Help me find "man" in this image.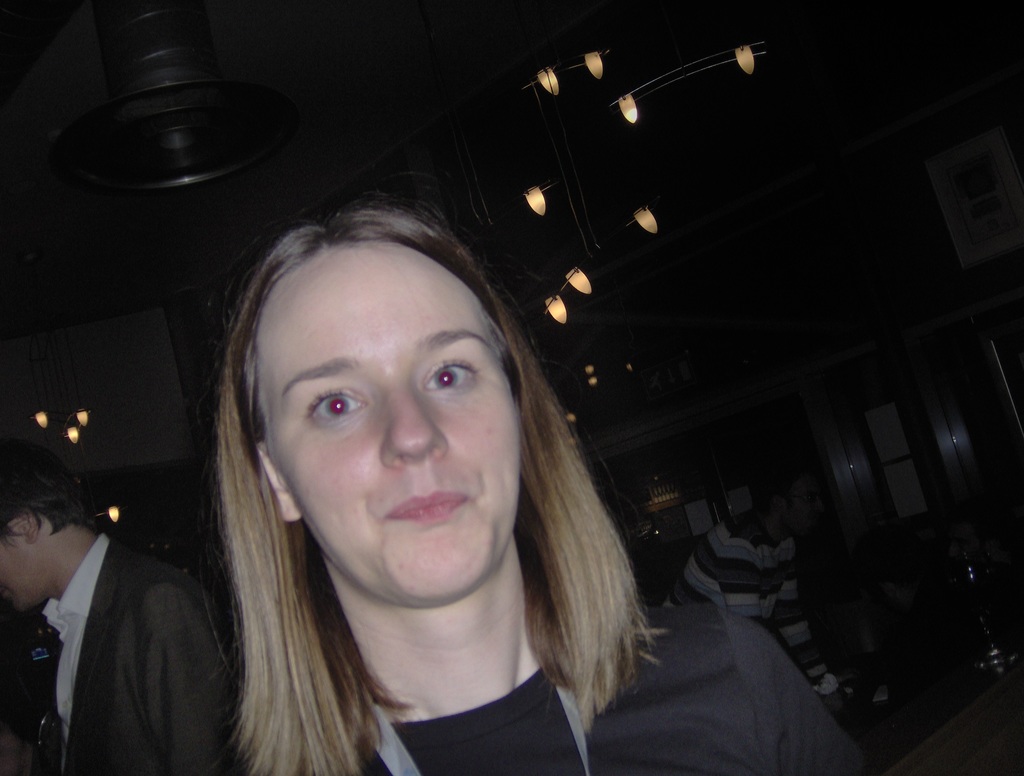
Found it: (0,439,258,775).
